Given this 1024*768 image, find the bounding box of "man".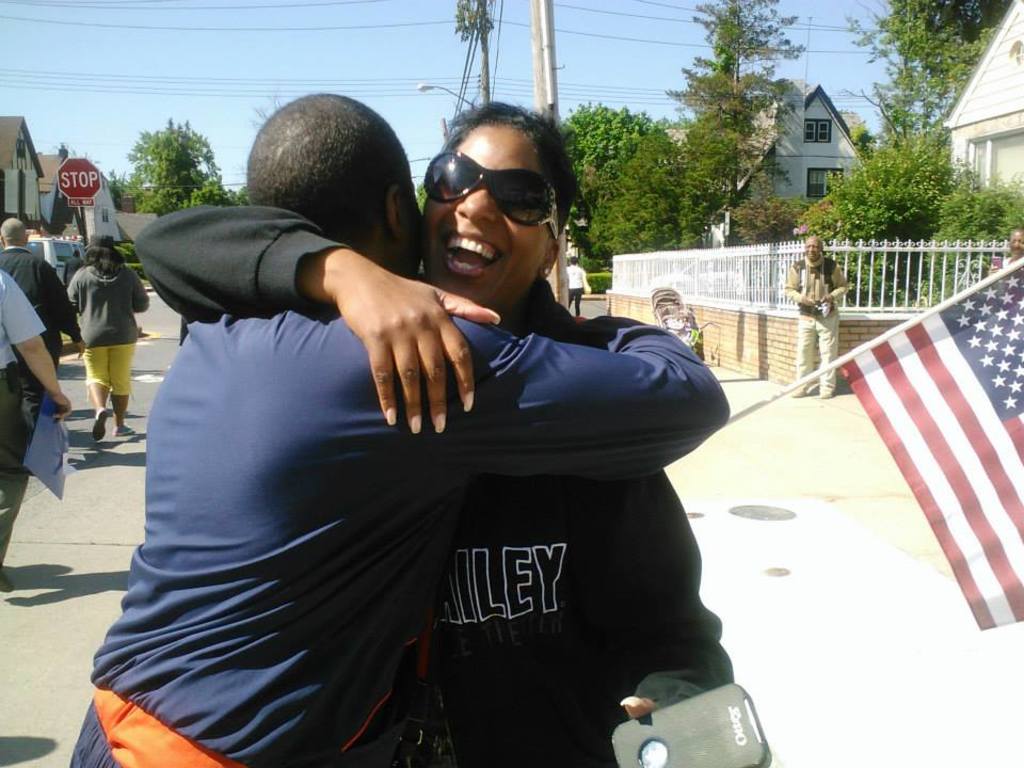
bbox=(0, 215, 82, 443).
